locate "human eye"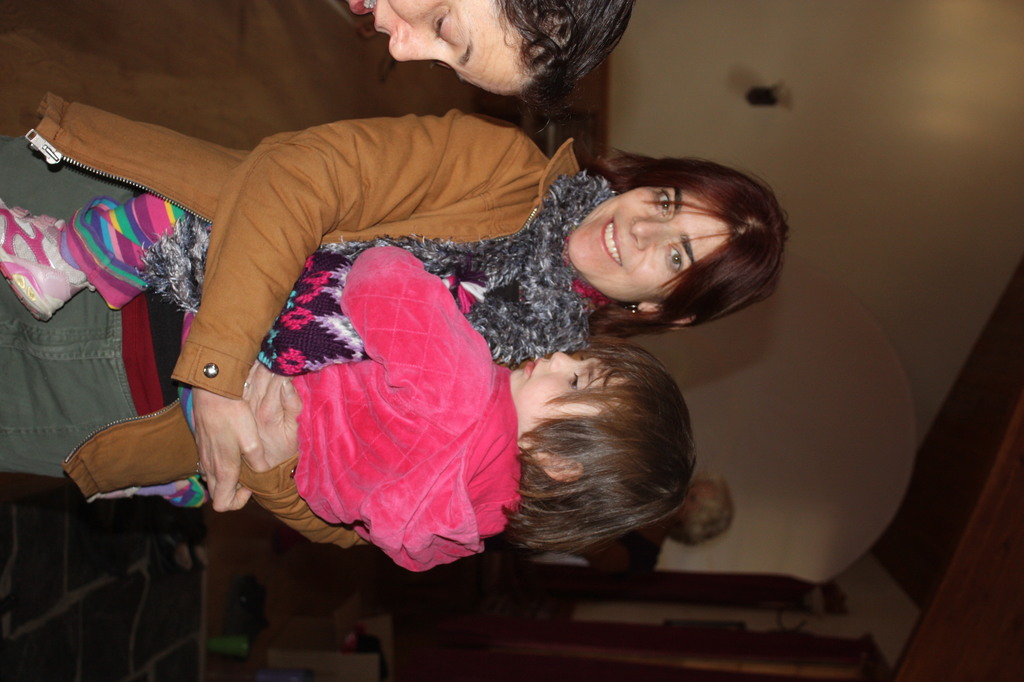
left=654, top=183, right=675, bottom=221
